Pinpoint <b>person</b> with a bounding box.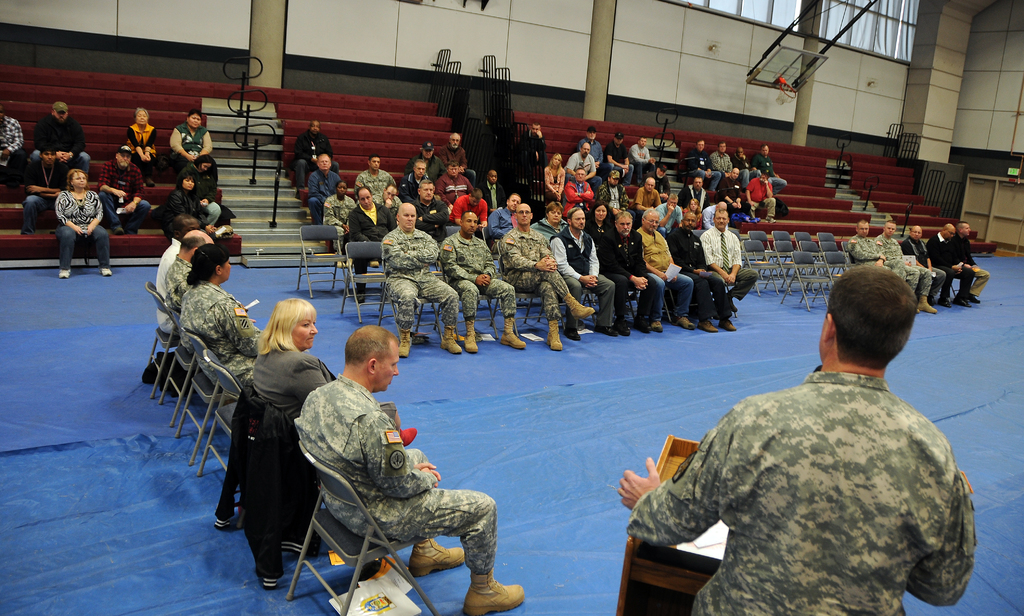
bbox=(561, 167, 596, 223).
